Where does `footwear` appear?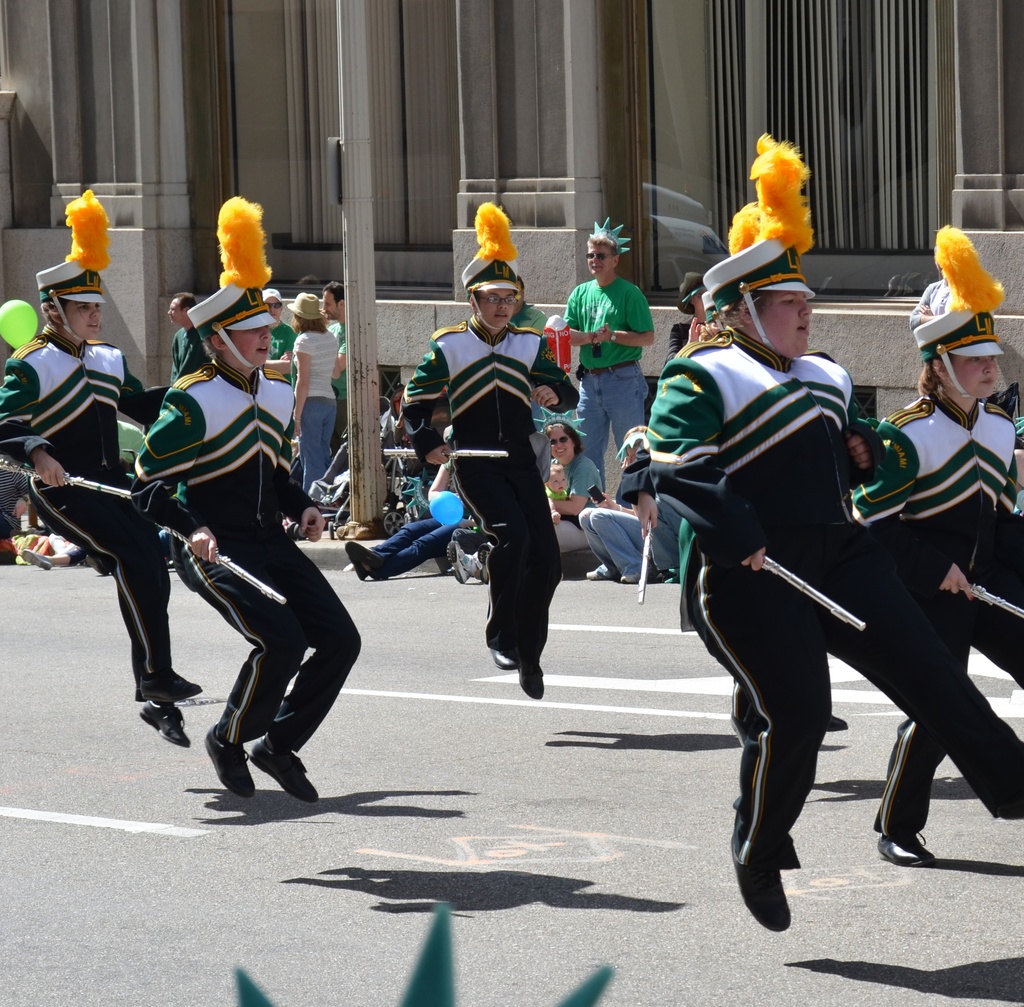
Appears at locate(449, 541, 476, 590).
